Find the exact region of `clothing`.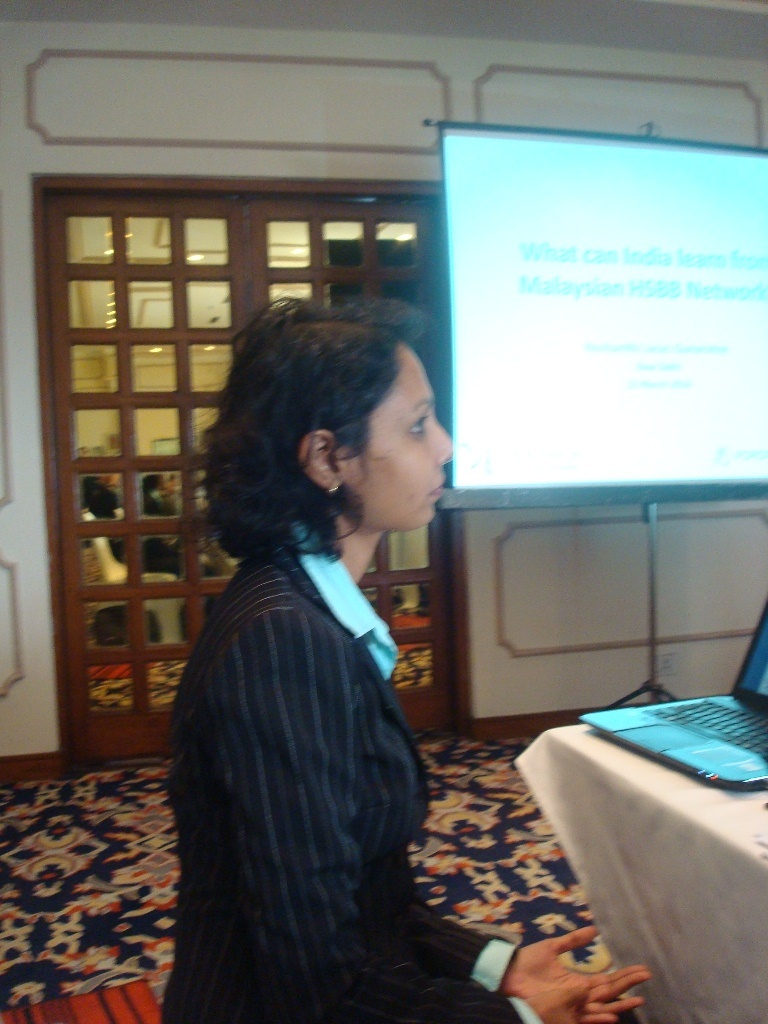
Exact region: <region>156, 422, 462, 1005</region>.
